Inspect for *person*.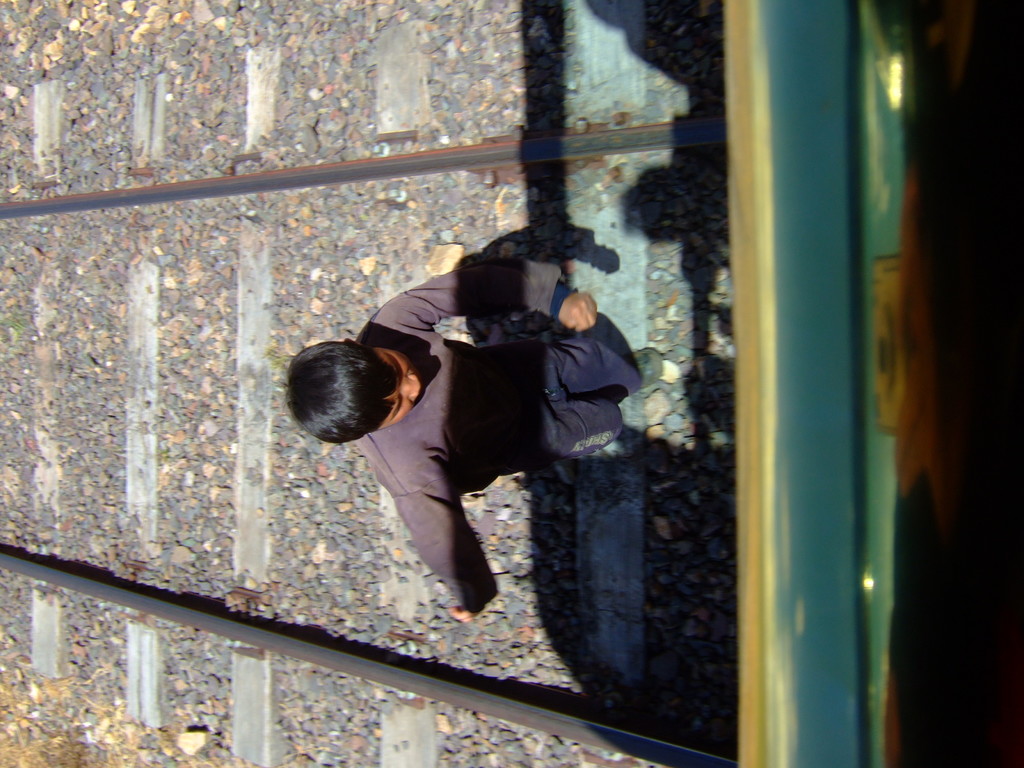
Inspection: (left=285, top=250, right=678, bottom=625).
